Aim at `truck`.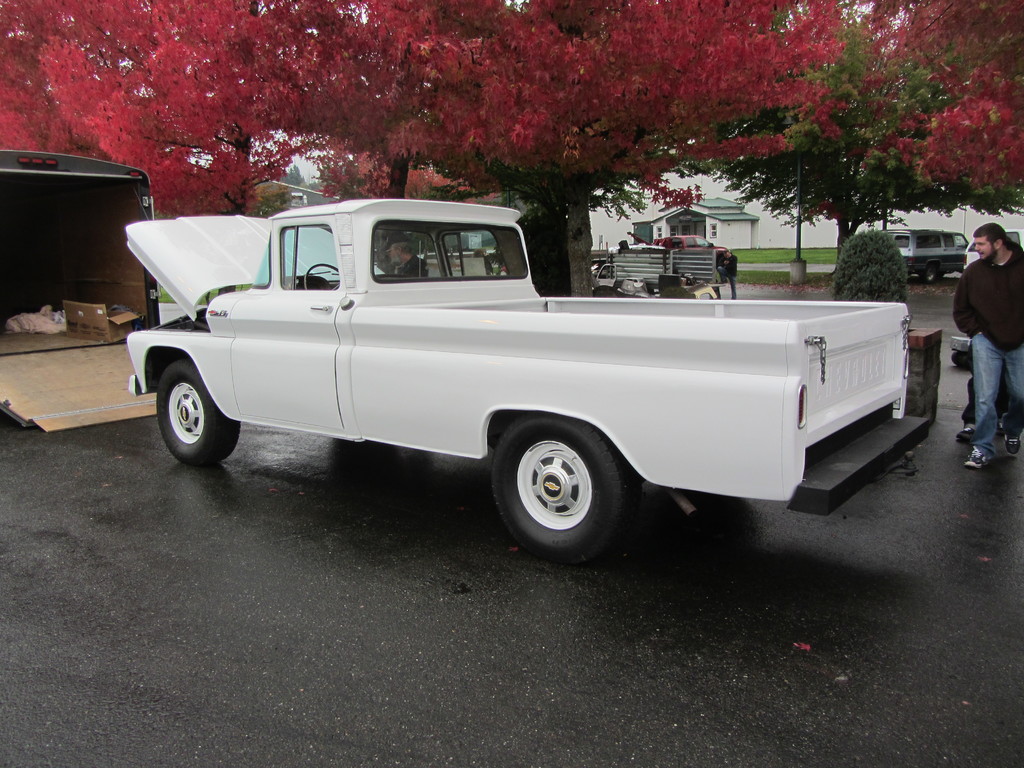
Aimed at {"left": 588, "top": 239, "right": 721, "bottom": 292}.
